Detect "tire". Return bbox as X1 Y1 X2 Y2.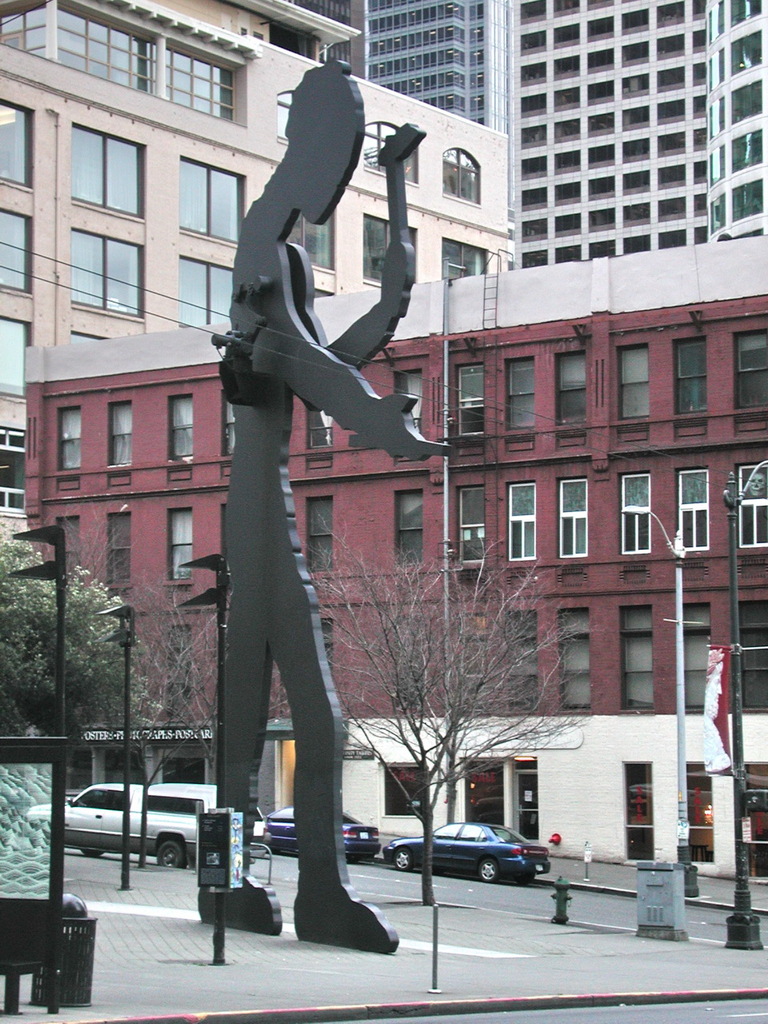
394 848 410 872.
